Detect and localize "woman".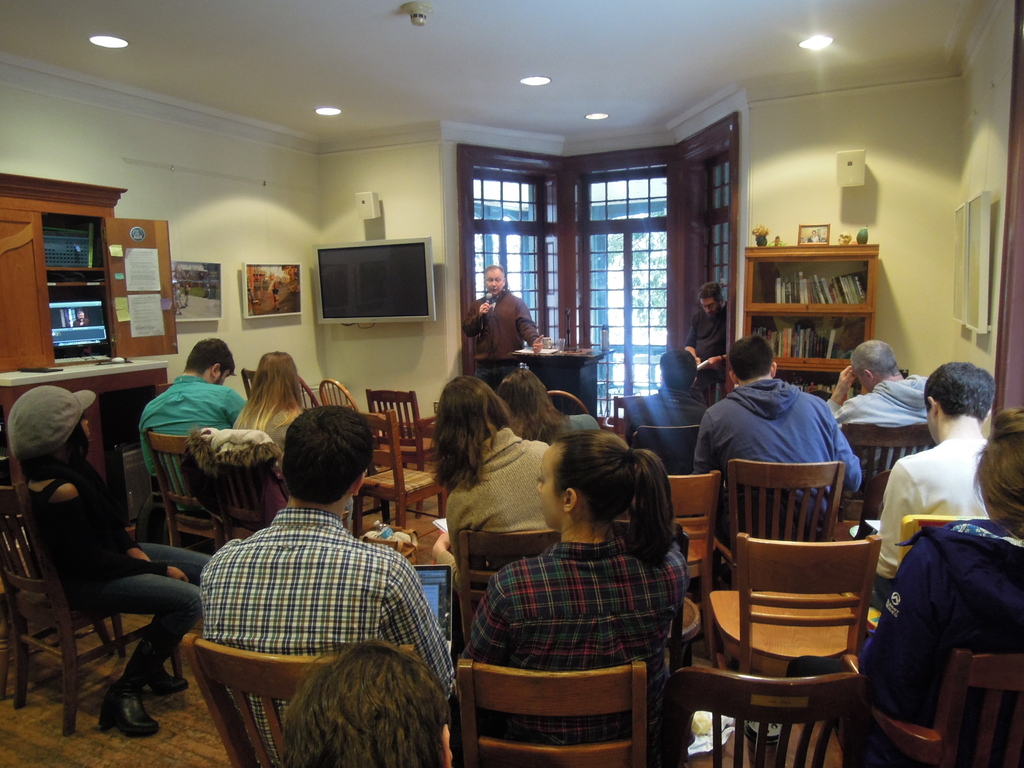
Localized at <bbox>489, 365, 605, 463</bbox>.
